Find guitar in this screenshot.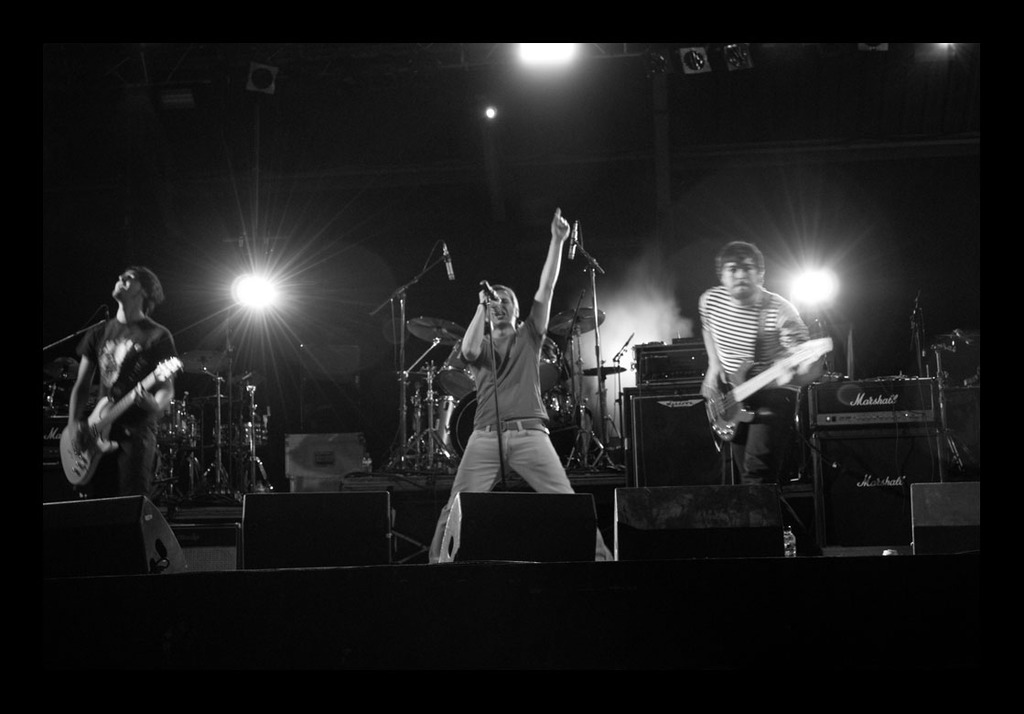
The bounding box for guitar is 51 361 184 491.
